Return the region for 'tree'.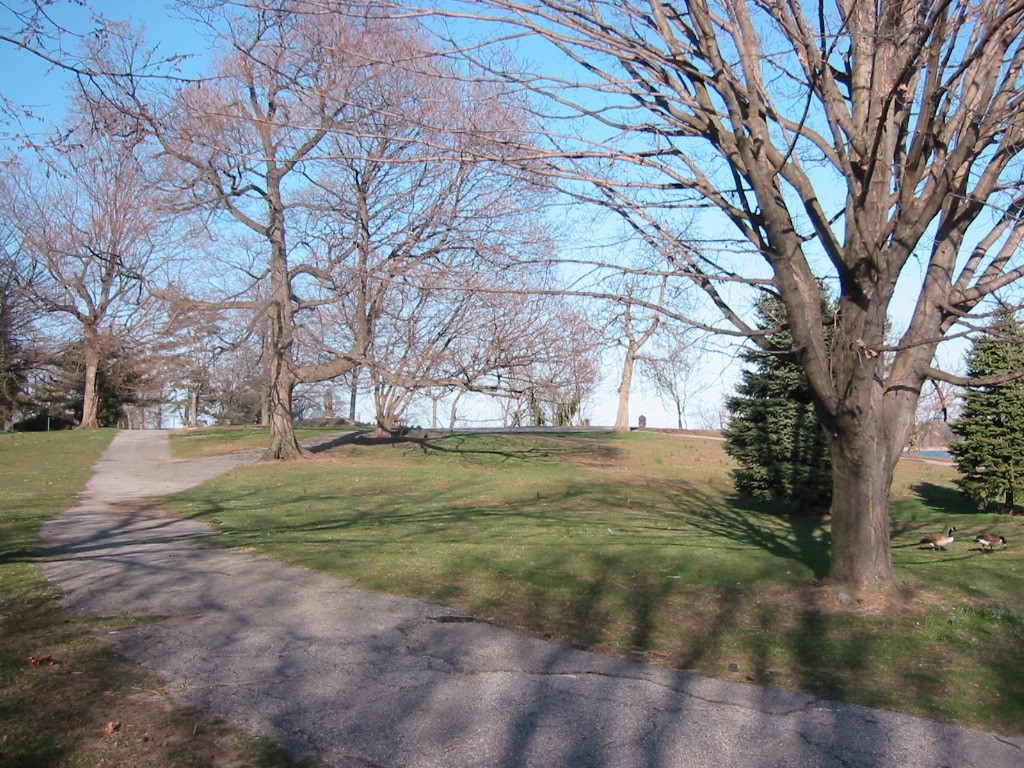
164 0 1023 603.
